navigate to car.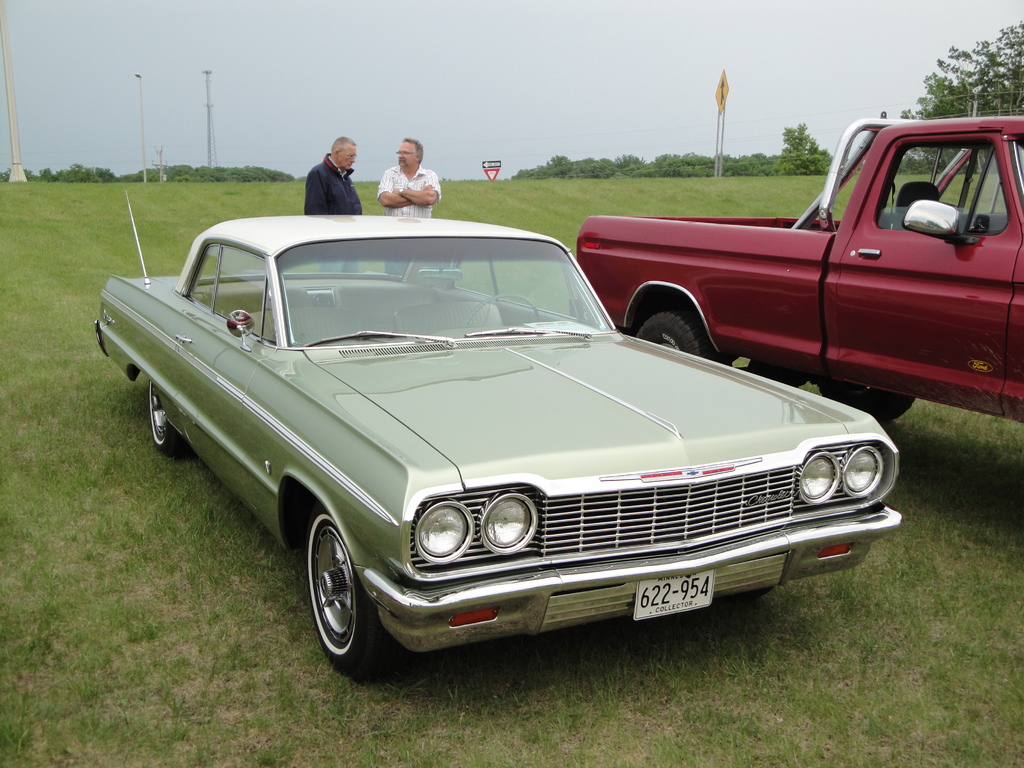
Navigation target: 83 212 893 684.
